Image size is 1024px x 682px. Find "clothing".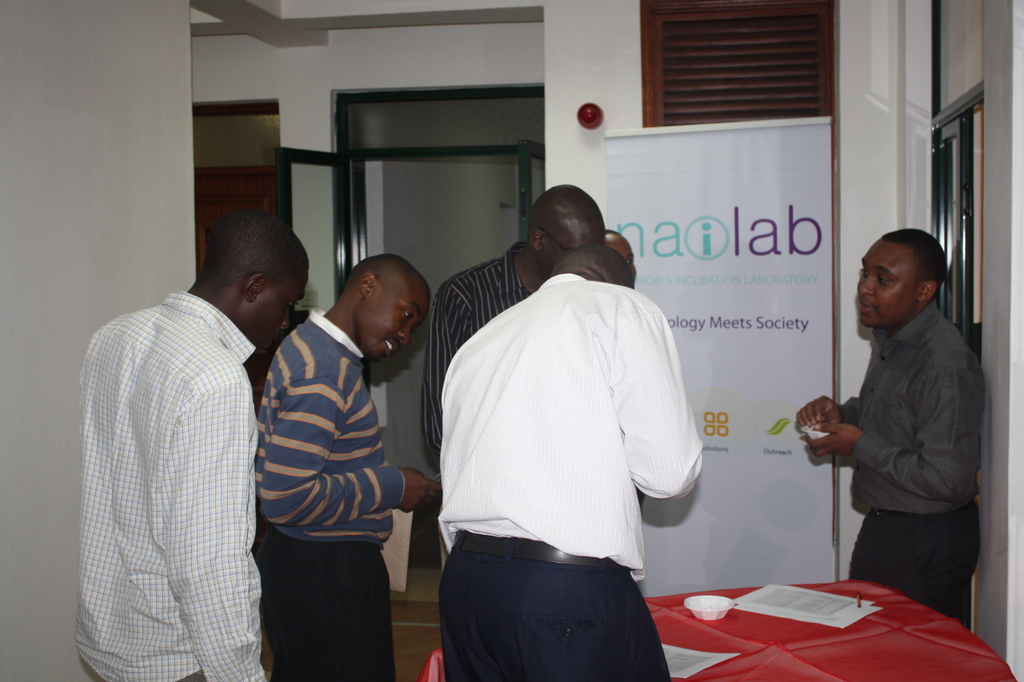
select_region(847, 300, 989, 624).
